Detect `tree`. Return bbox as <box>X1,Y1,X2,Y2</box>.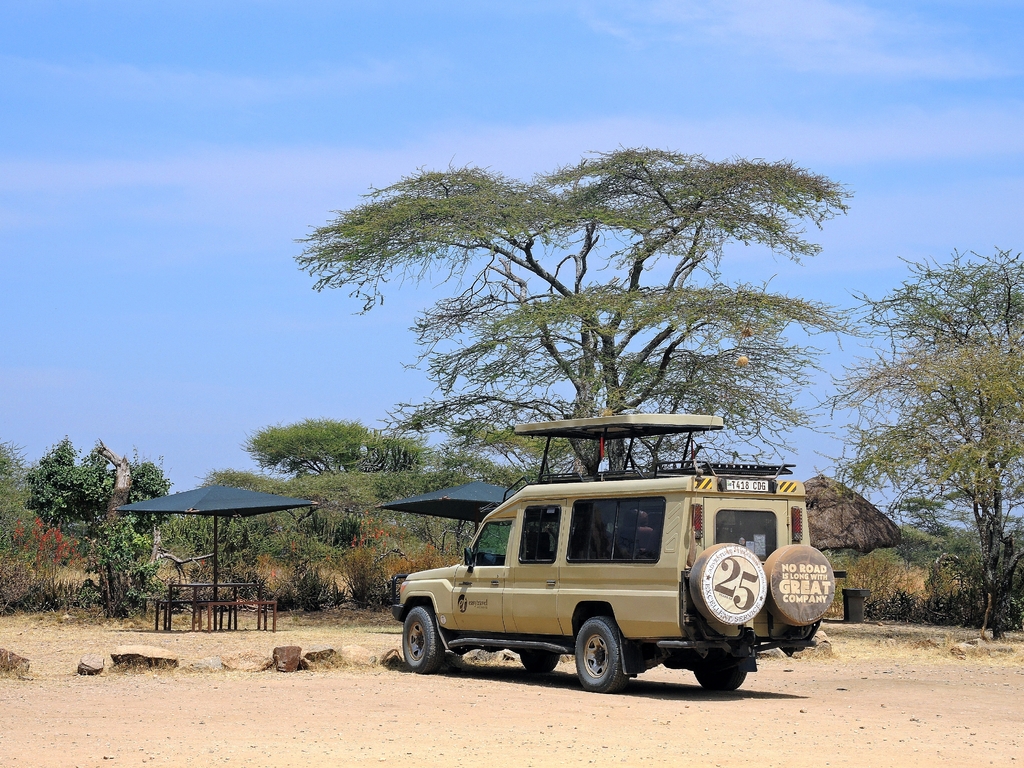
<box>0,431,178,630</box>.
